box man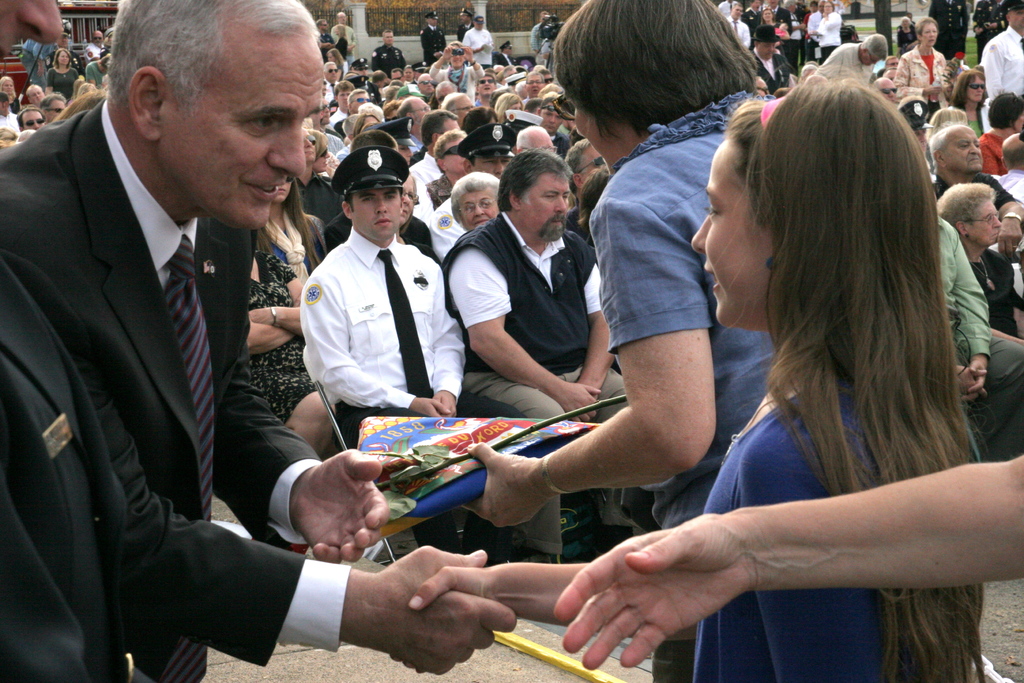
<region>458, 7, 477, 43</region>
